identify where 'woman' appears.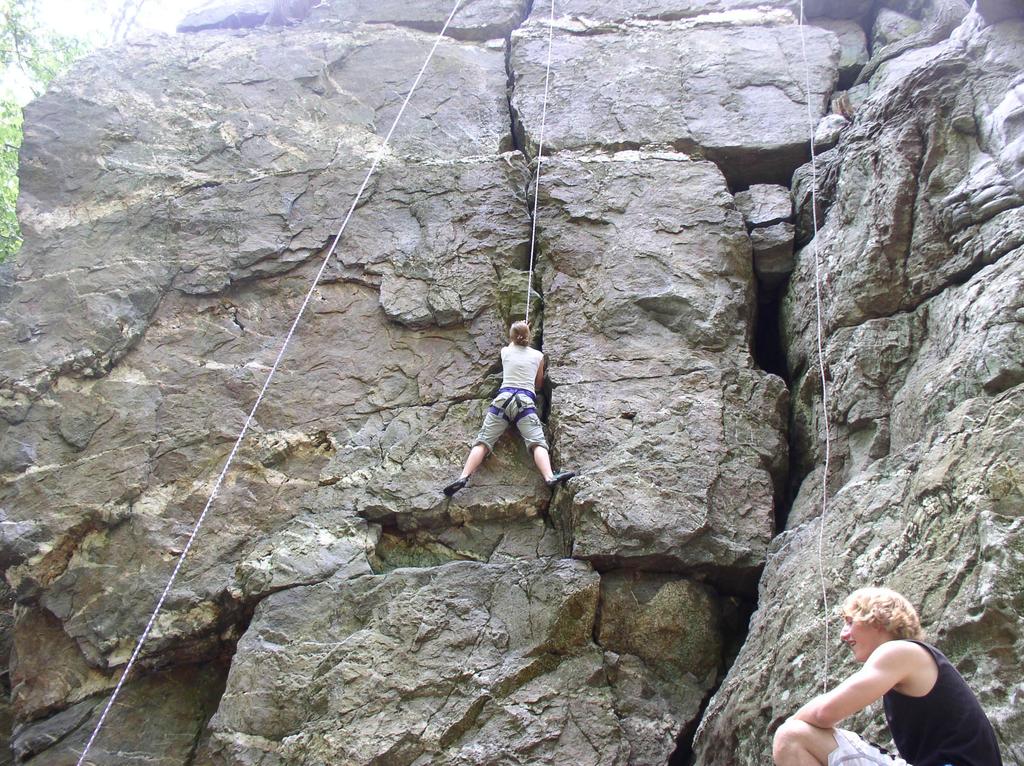
Appears at bbox(801, 573, 990, 765).
